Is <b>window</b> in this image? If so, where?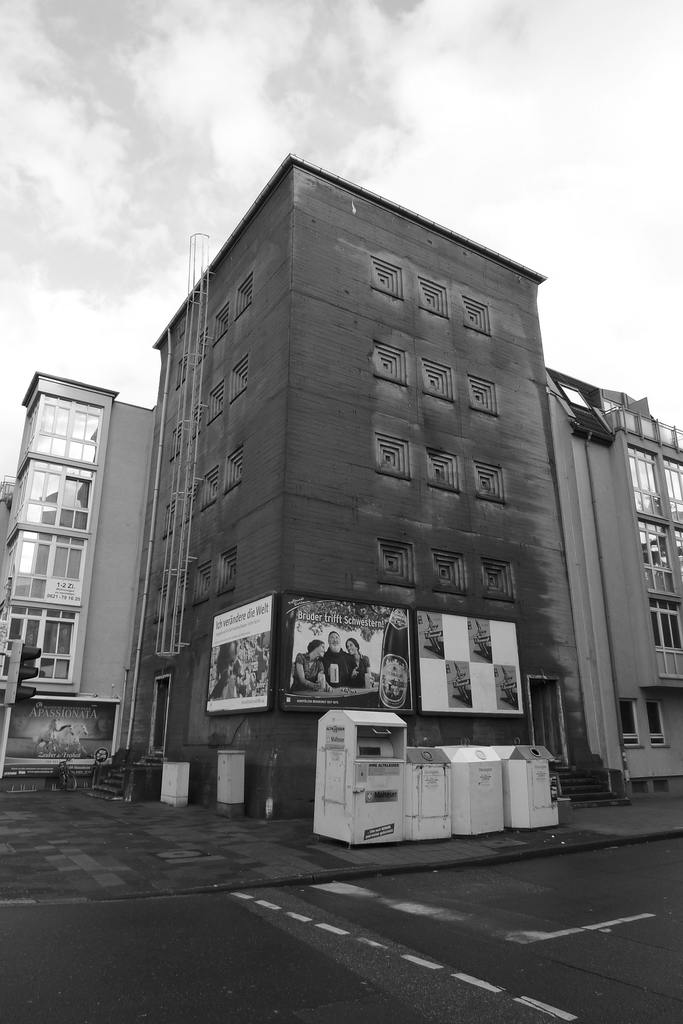
Yes, at 1, 596, 82, 682.
